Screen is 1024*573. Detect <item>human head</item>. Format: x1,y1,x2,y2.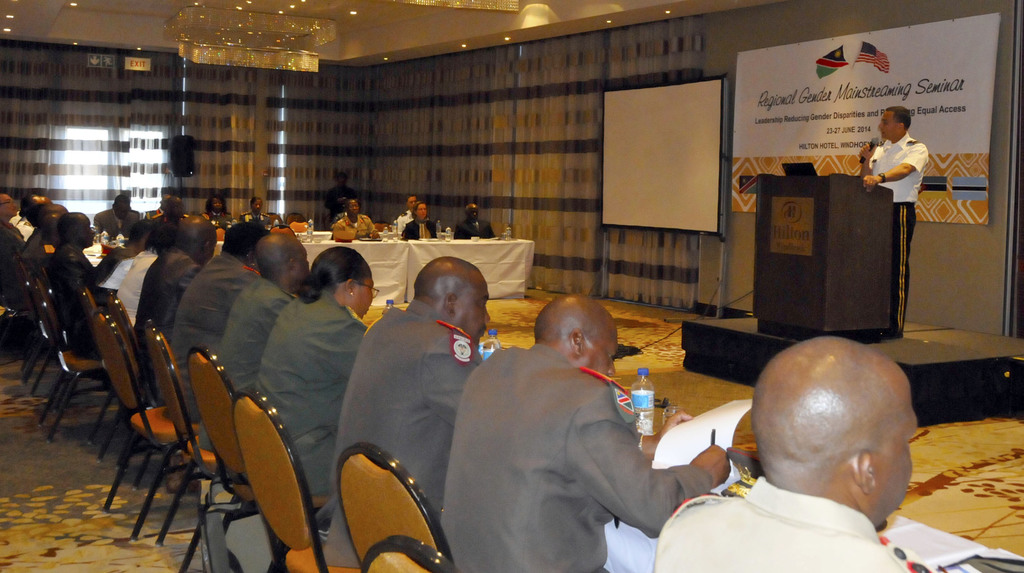
416,254,492,342.
